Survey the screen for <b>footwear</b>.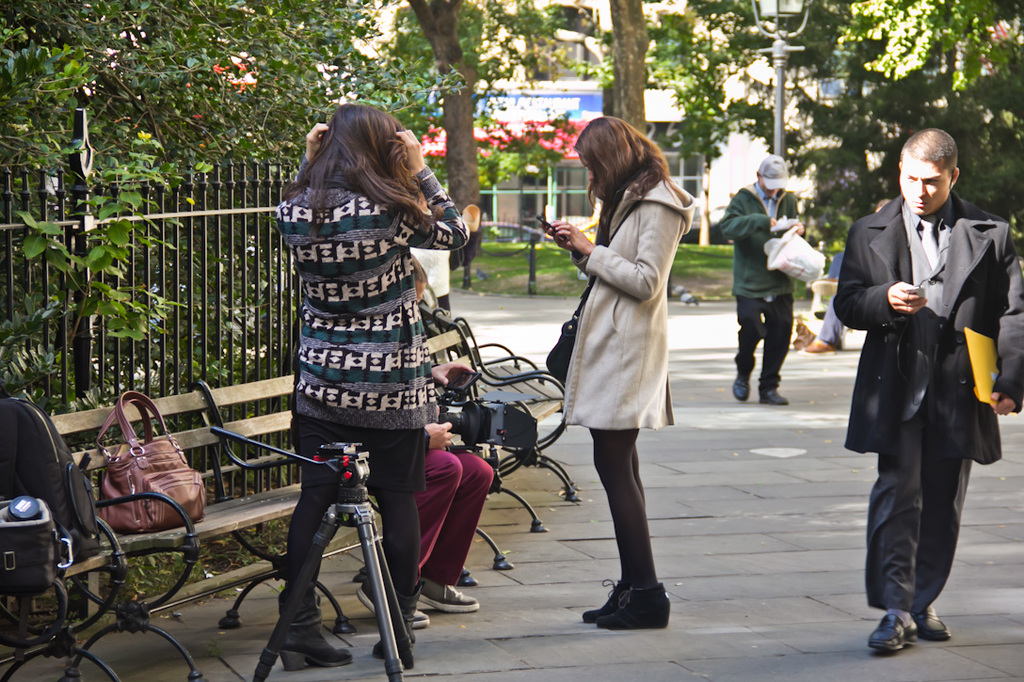
Survey found: 865,614,920,654.
